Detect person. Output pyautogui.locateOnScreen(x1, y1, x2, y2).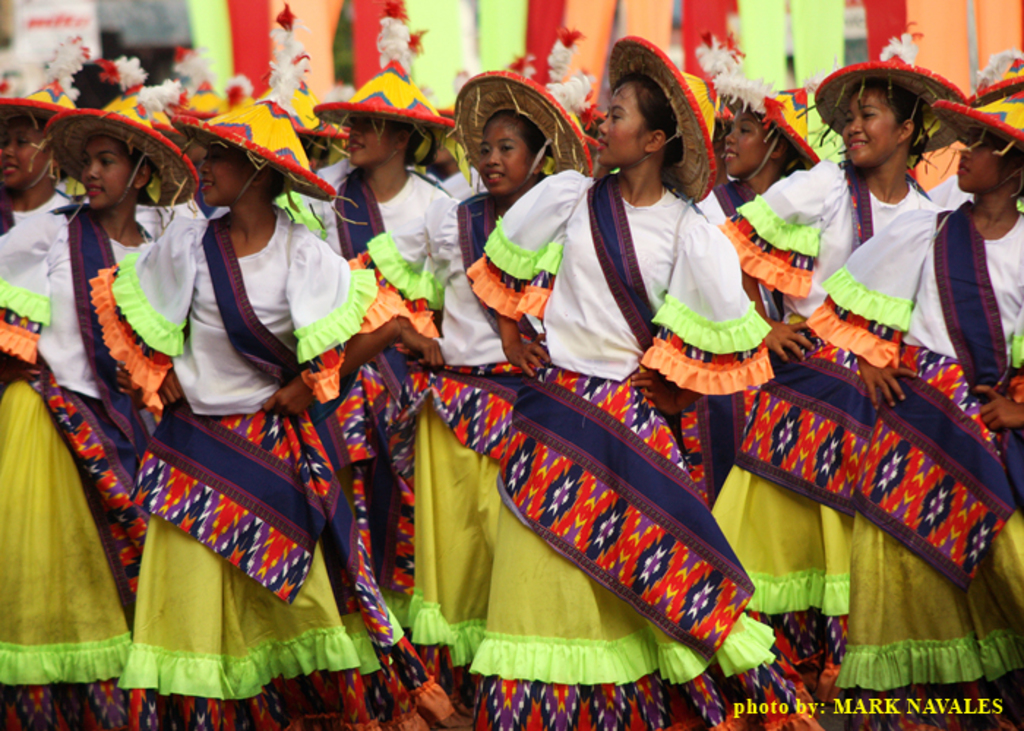
pyautogui.locateOnScreen(0, 82, 155, 730).
